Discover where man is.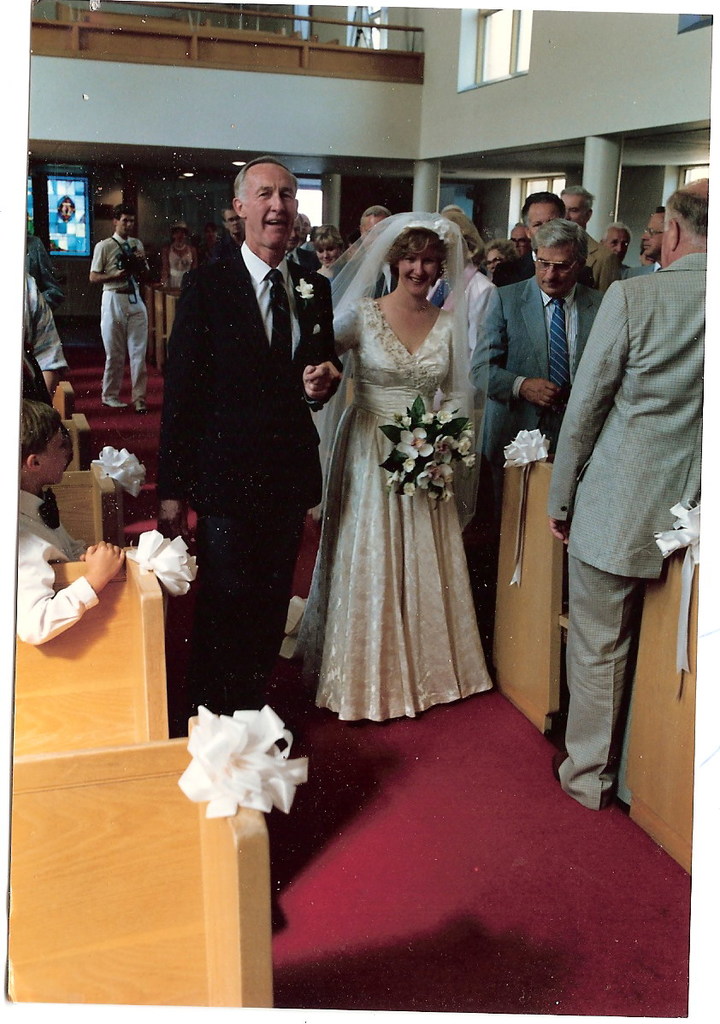
Discovered at l=466, t=215, r=601, b=681.
